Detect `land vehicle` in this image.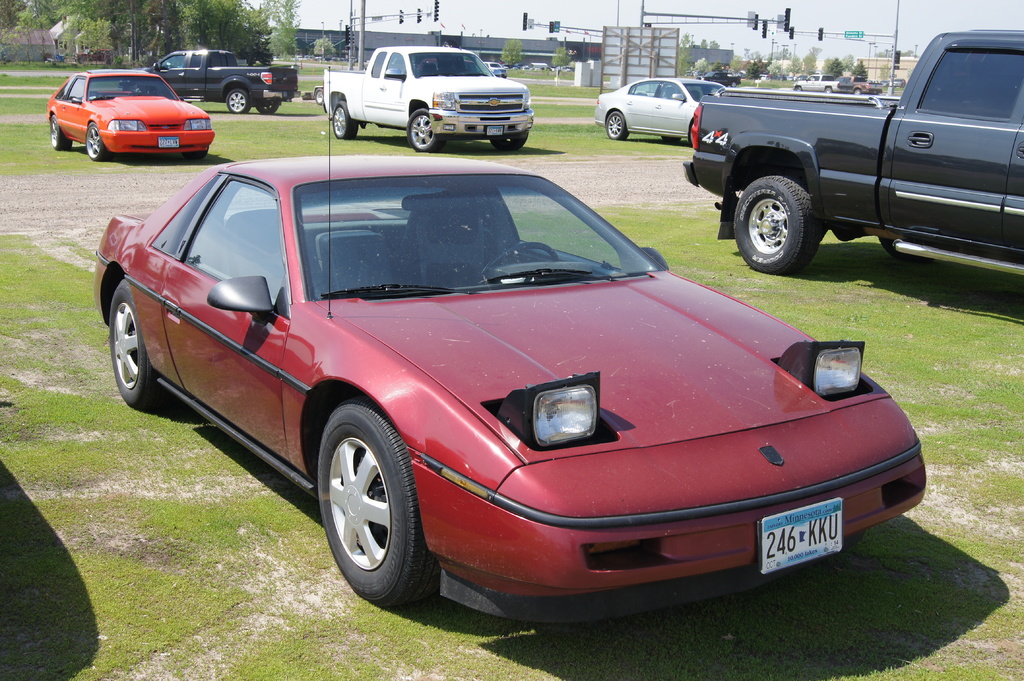
Detection: region(88, 68, 927, 634).
